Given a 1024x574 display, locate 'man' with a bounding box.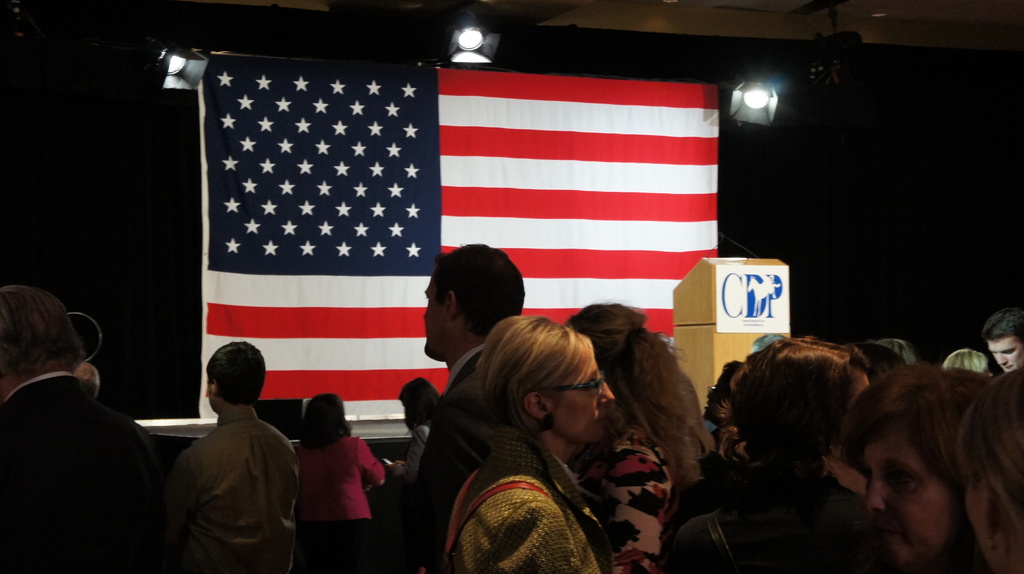
Located: [0, 283, 163, 573].
